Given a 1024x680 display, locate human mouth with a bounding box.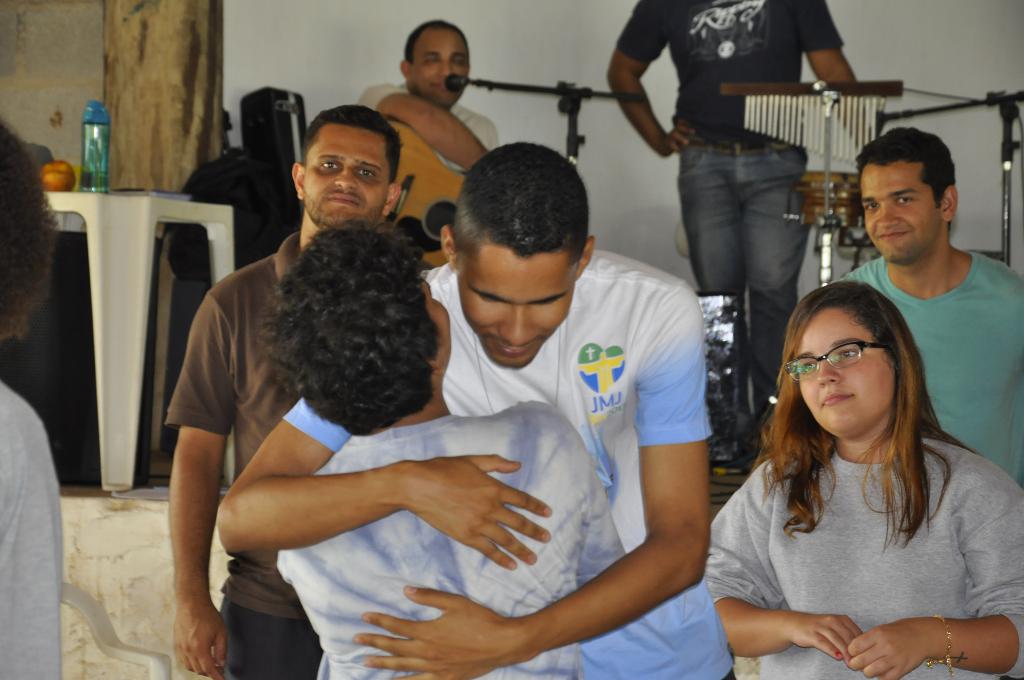
Located: 435:78:446:86.
